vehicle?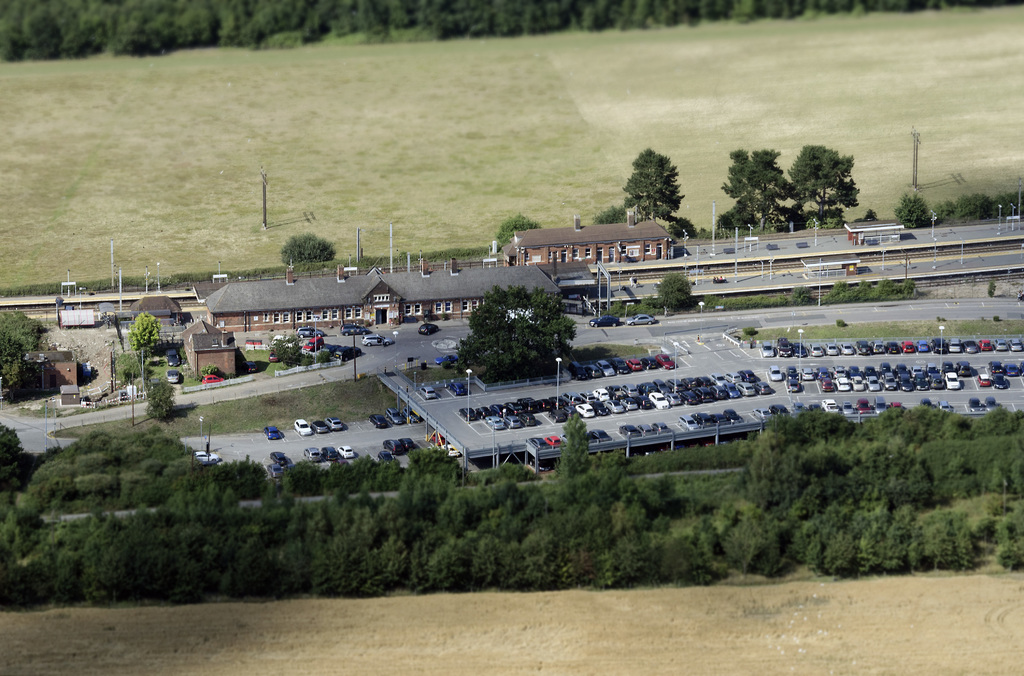
x1=293, y1=324, x2=328, y2=339
